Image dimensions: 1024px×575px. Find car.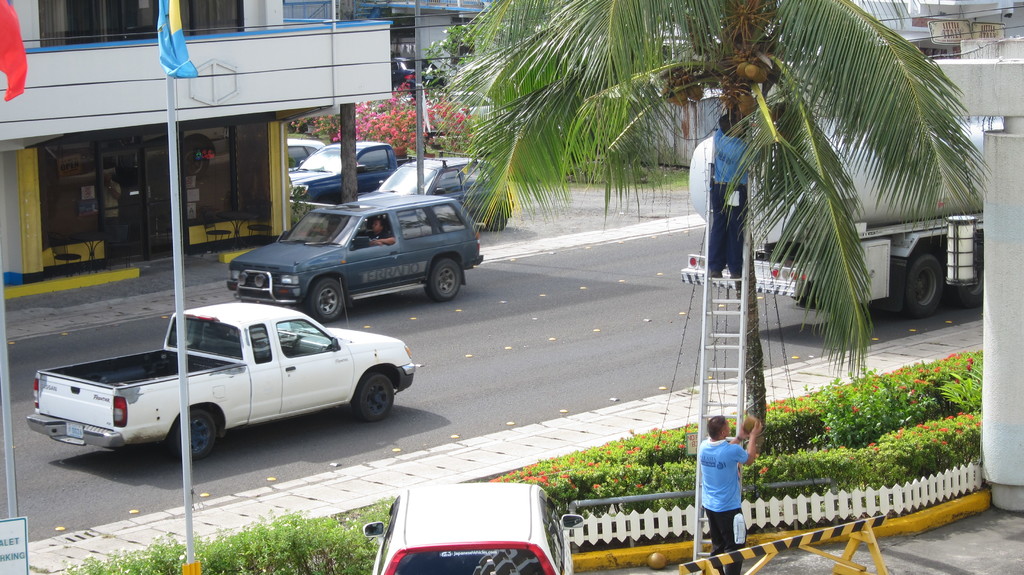
left=291, top=143, right=404, bottom=207.
